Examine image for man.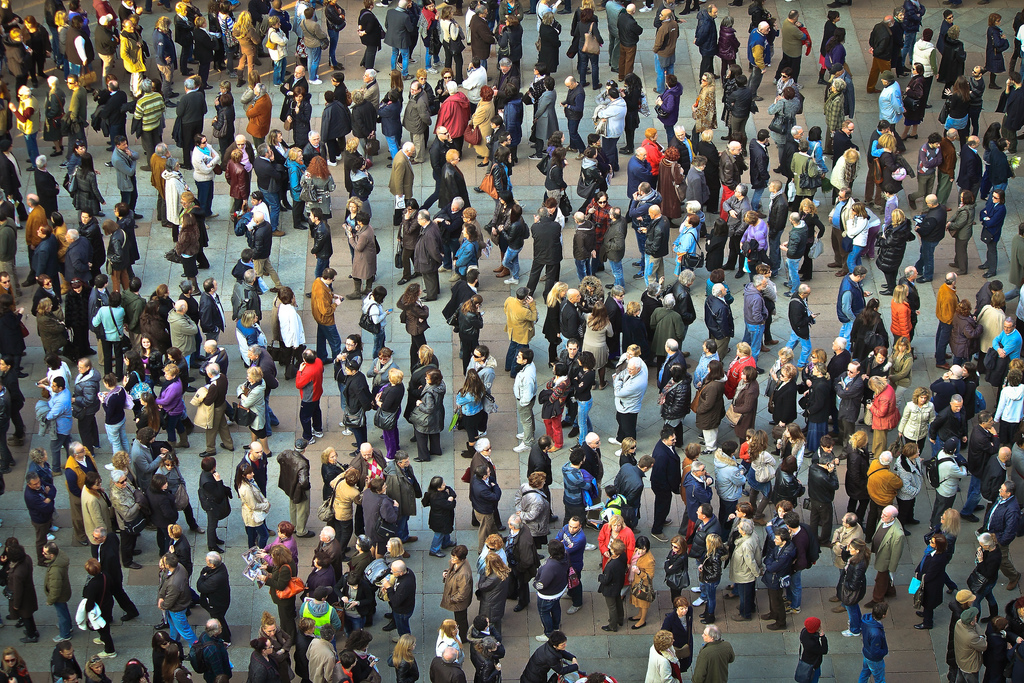
Examination result: [58, 72, 88, 167].
